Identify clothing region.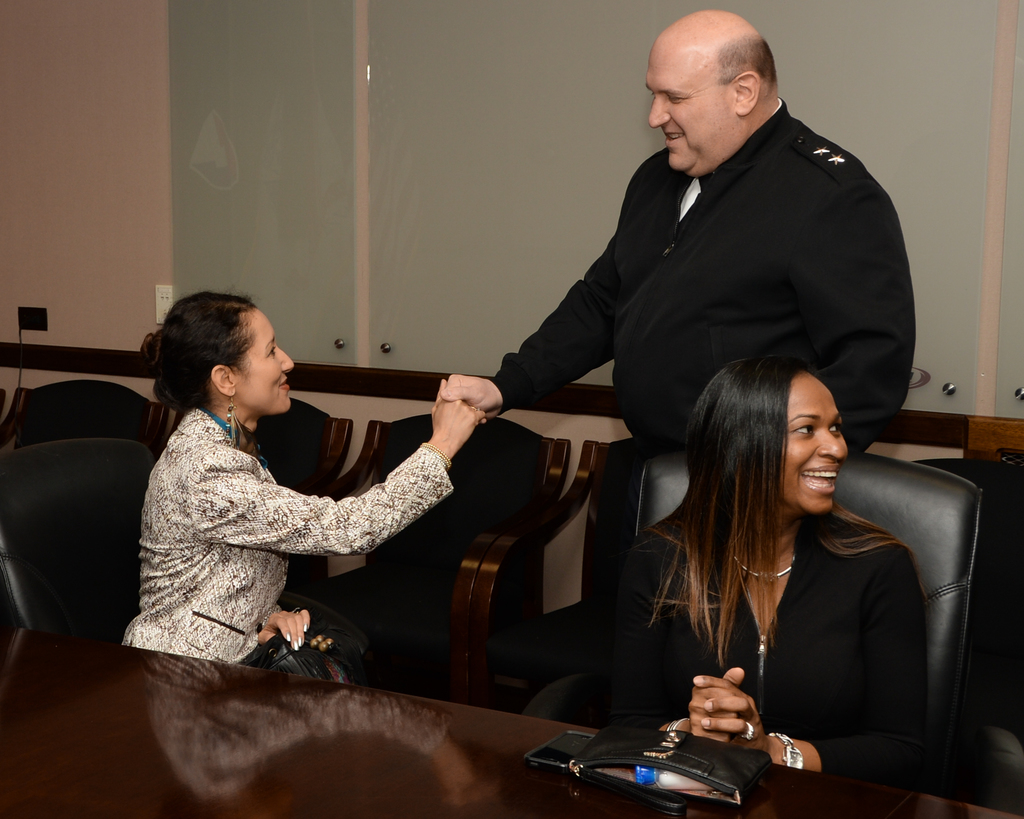
Region: locate(120, 373, 451, 676).
